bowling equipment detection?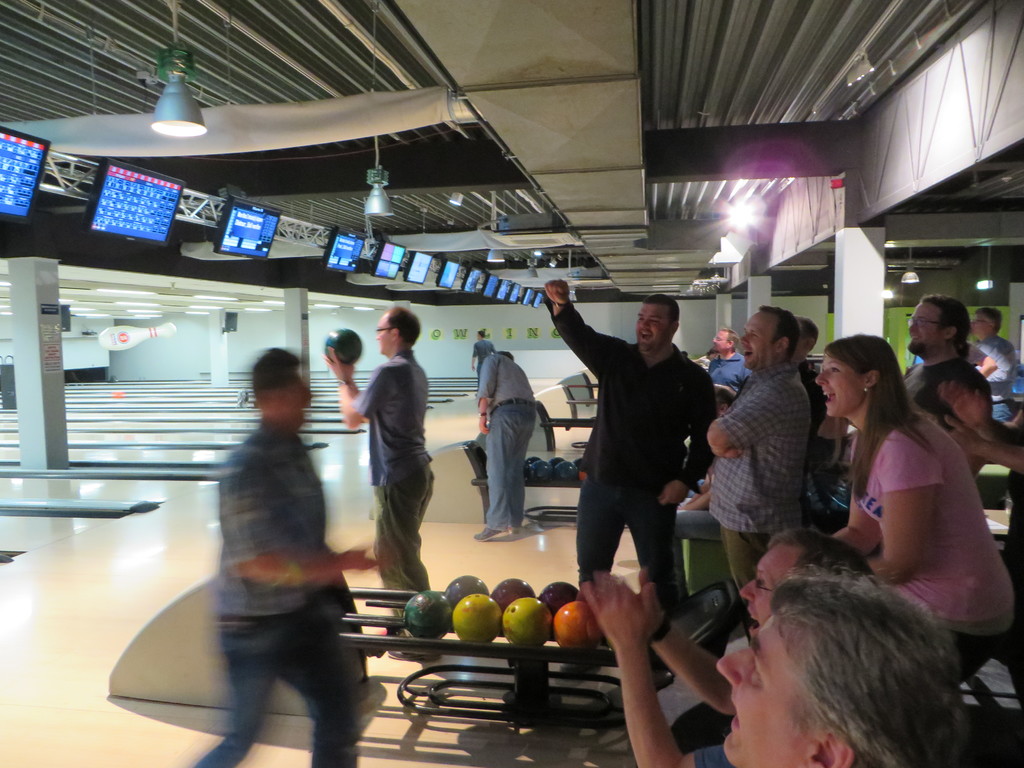
558, 371, 600, 419
